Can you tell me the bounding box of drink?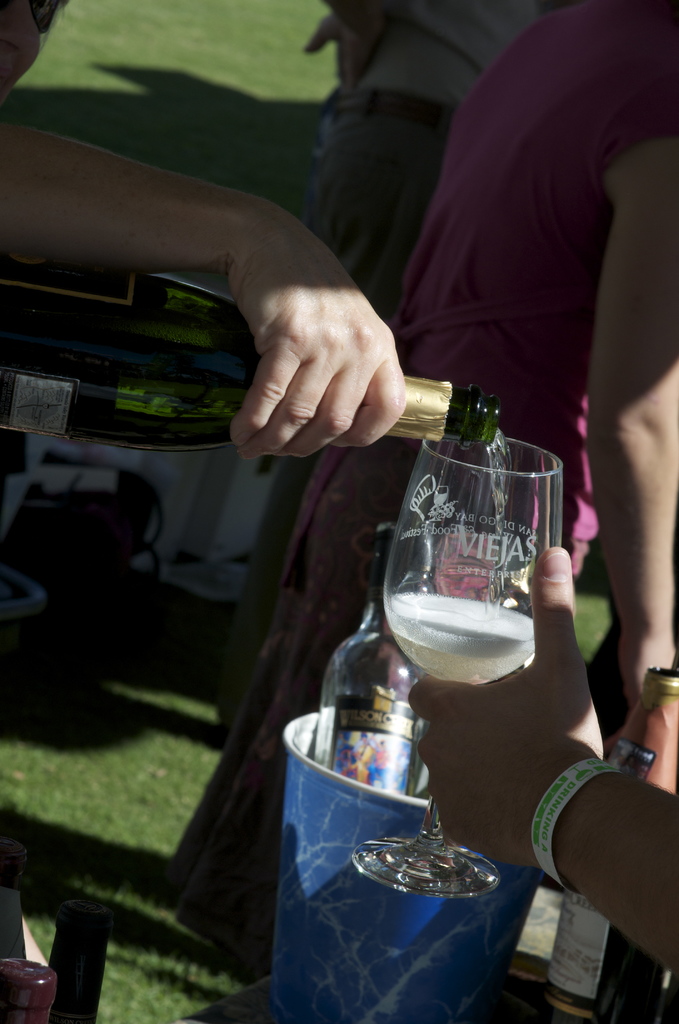
(0, 259, 512, 451).
